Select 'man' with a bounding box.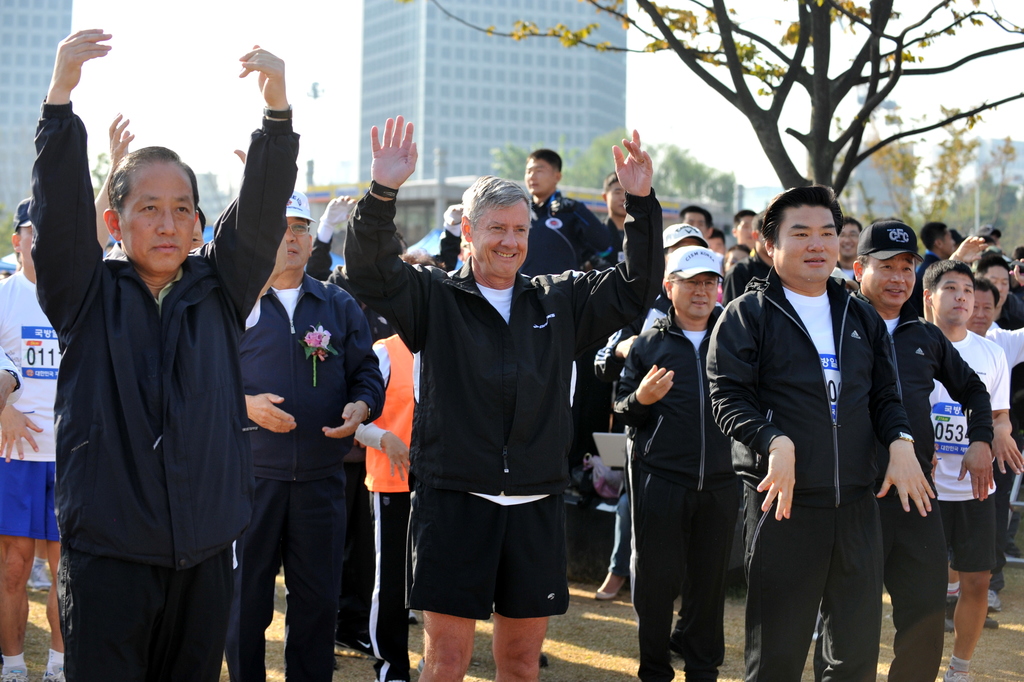
pyautogui.locateOnScreen(239, 193, 384, 681).
